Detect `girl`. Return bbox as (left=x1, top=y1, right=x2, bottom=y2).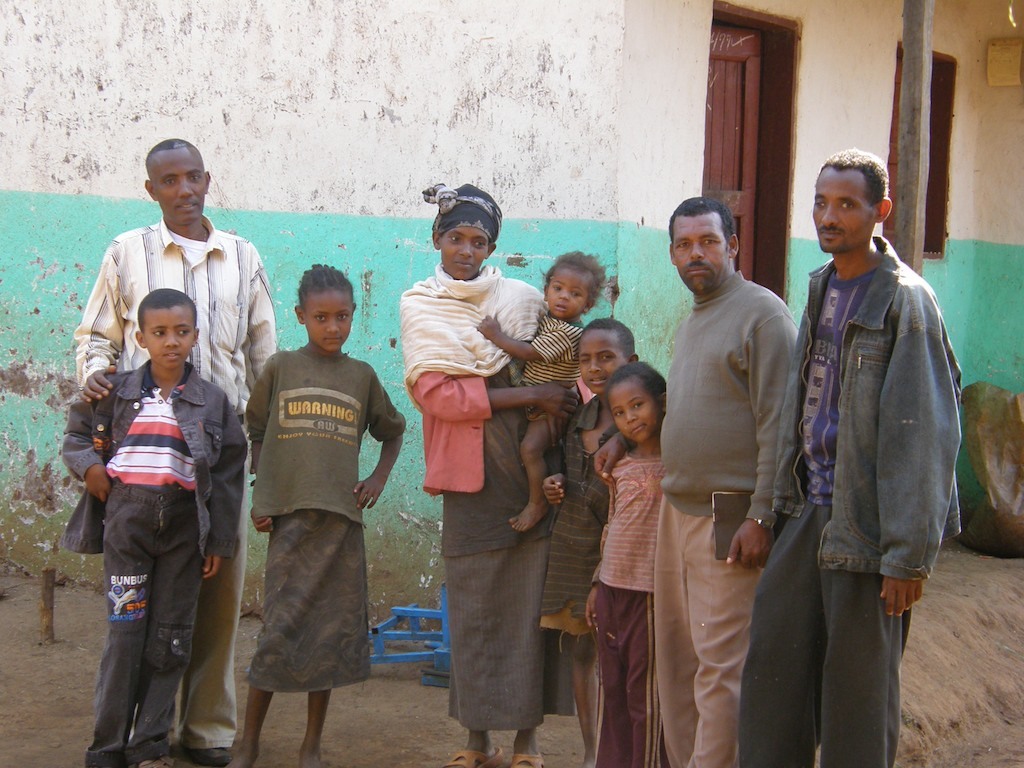
(left=228, top=260, right=406, bottom=767).
